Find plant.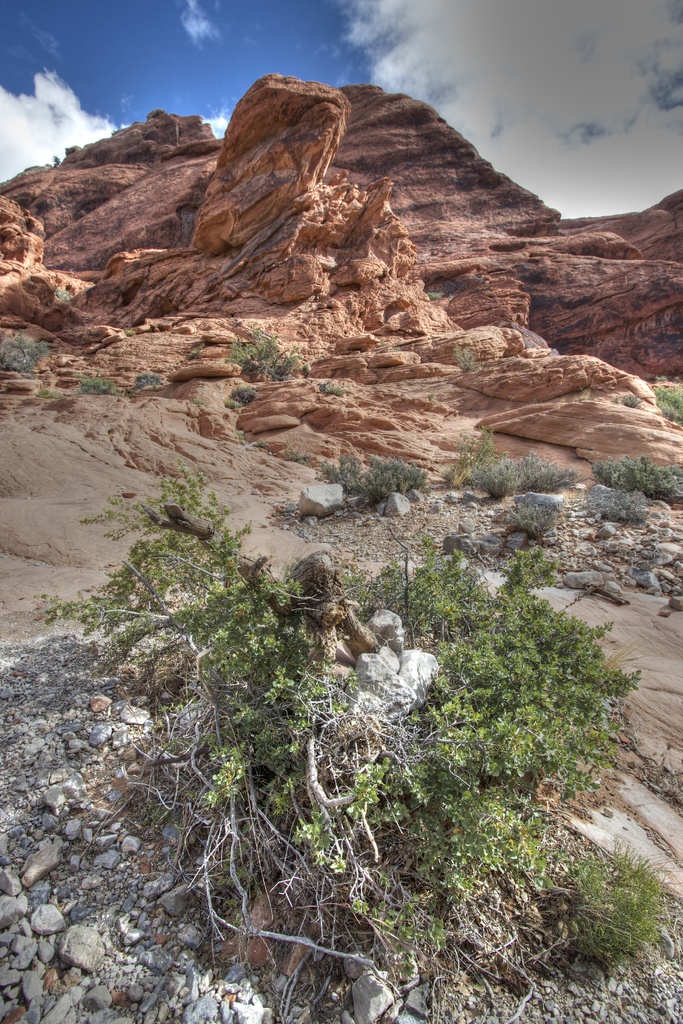
[x1=53, y1=286, x2=76, y2=305].
